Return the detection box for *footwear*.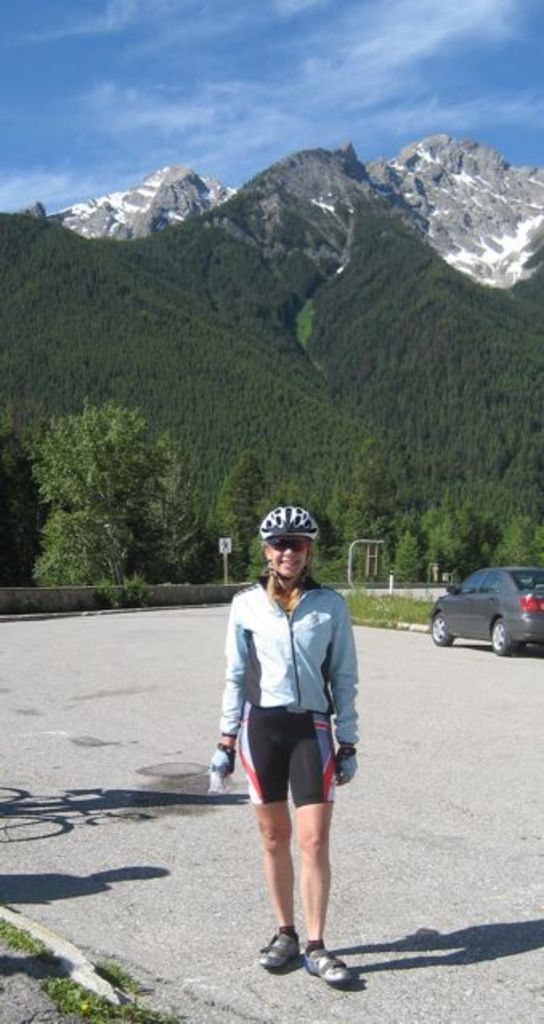
[254,933,311,965].
